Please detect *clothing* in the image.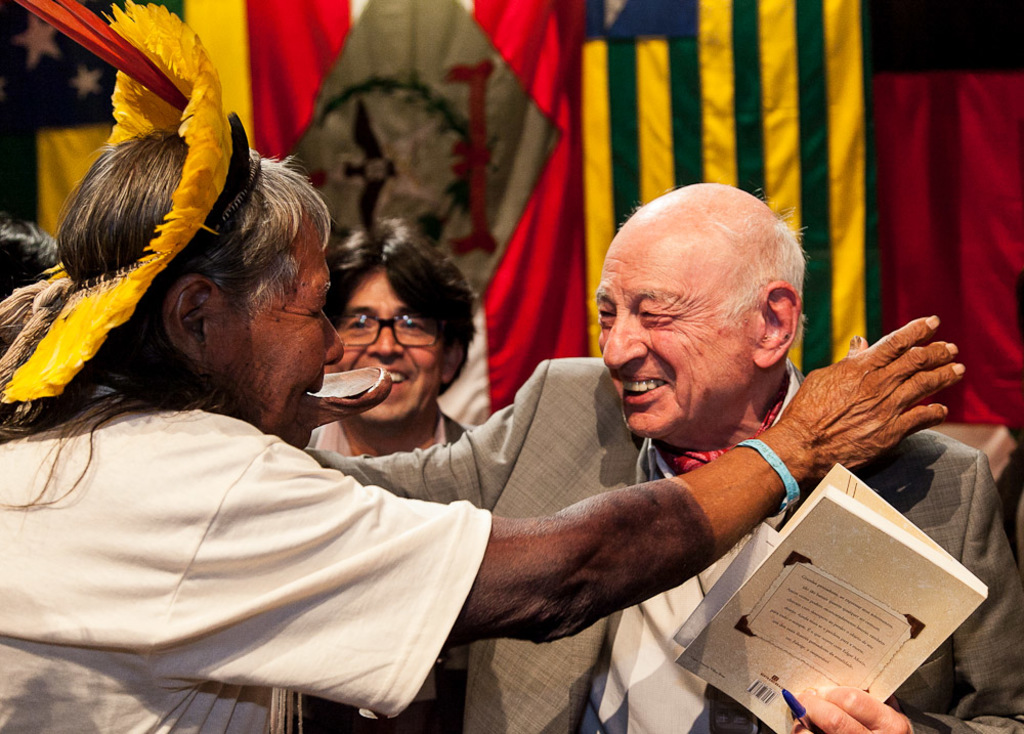
rect(0, 354, 566, 703).
